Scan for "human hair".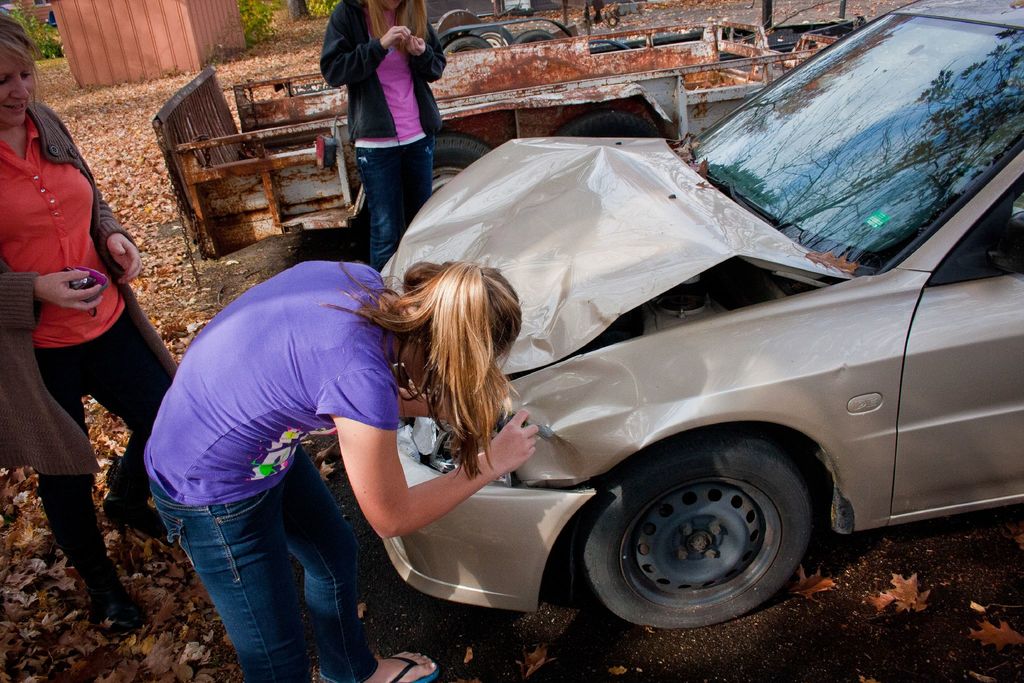
Scan result: [365, 0, 426, 52].
